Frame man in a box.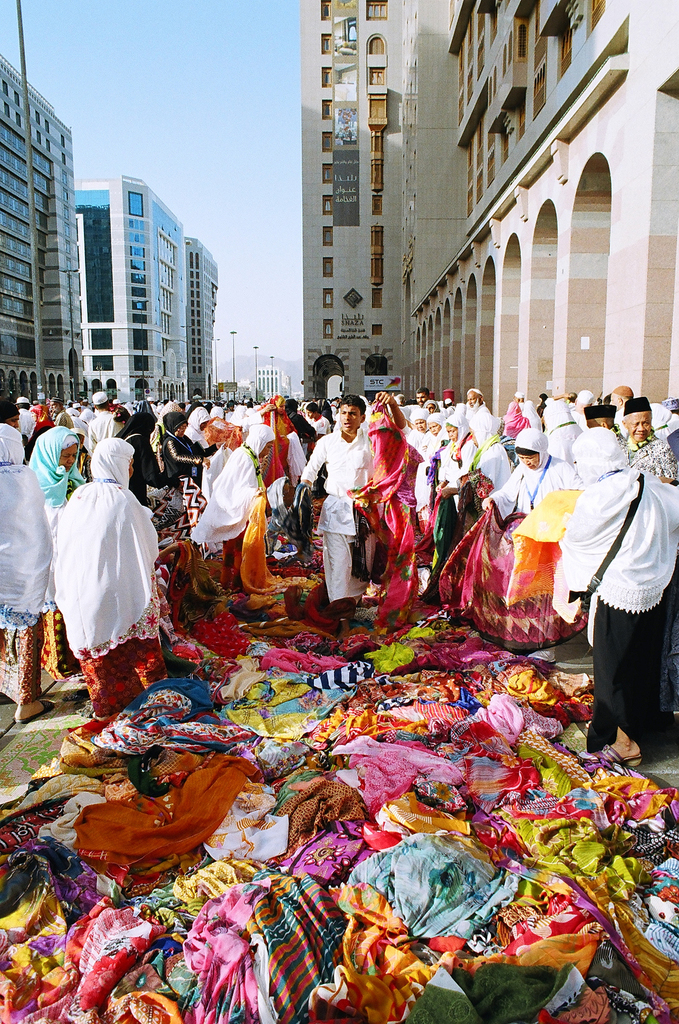
box=[613, 393, 675, 482].
